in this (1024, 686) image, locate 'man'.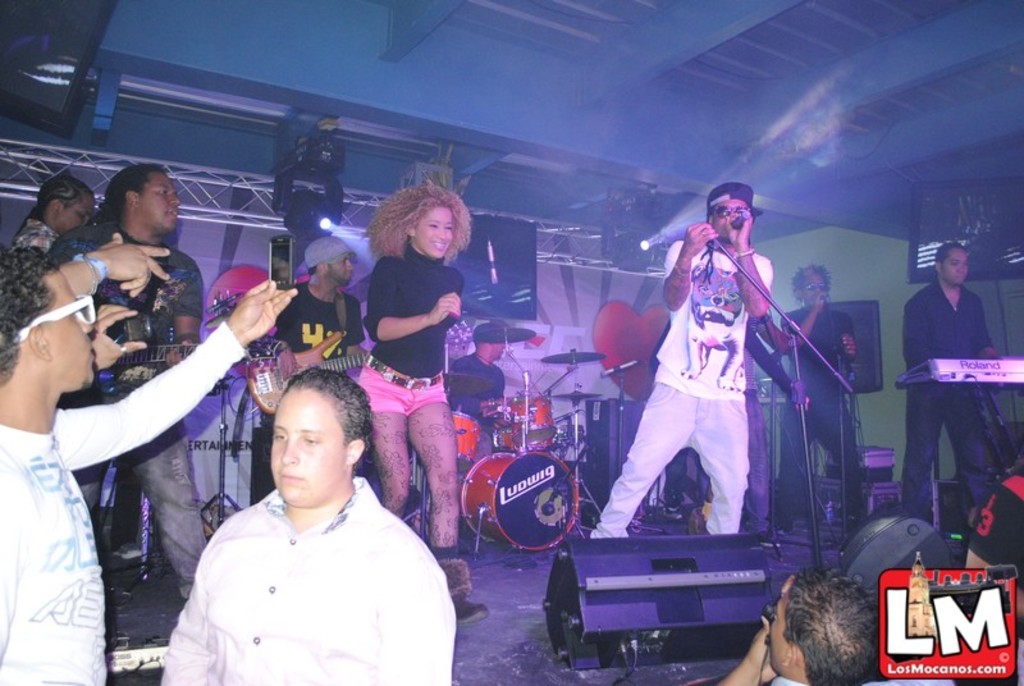
Bounding box: bbox=[768, 259, 865, 521].
